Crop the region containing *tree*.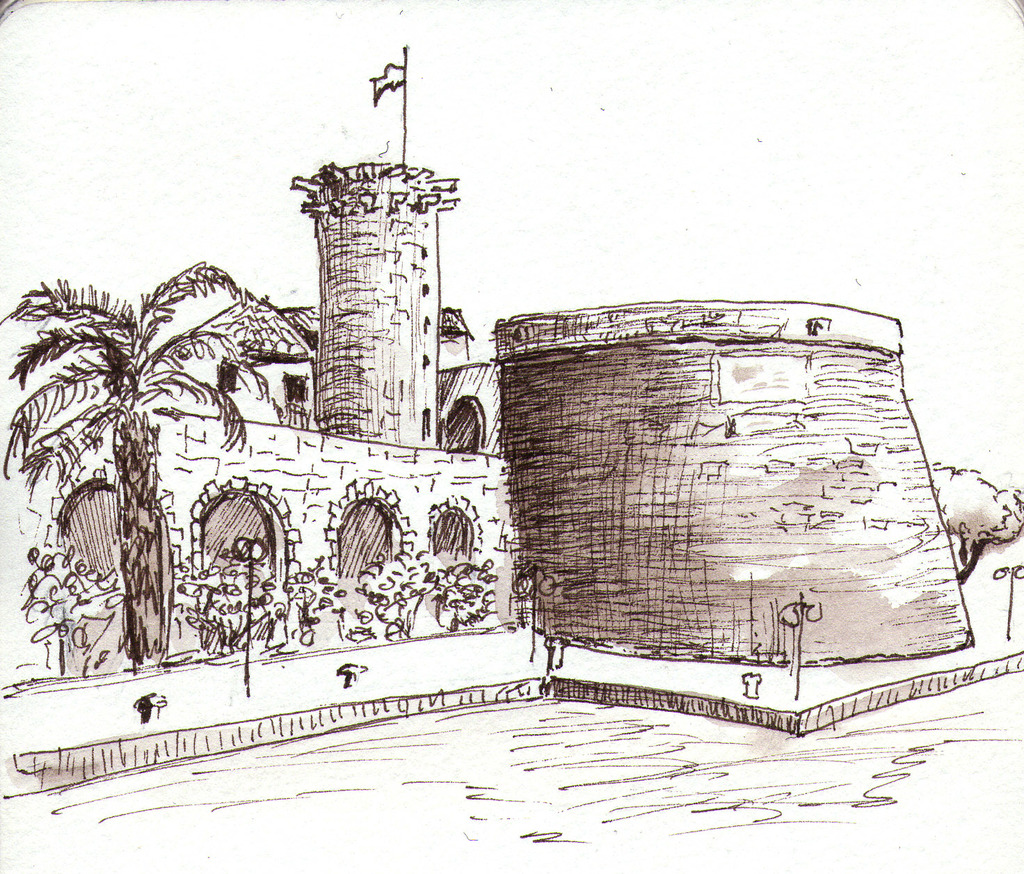
Crop region: {"left": 0, "top": 190, "right": 234, "bottom": 705}.
